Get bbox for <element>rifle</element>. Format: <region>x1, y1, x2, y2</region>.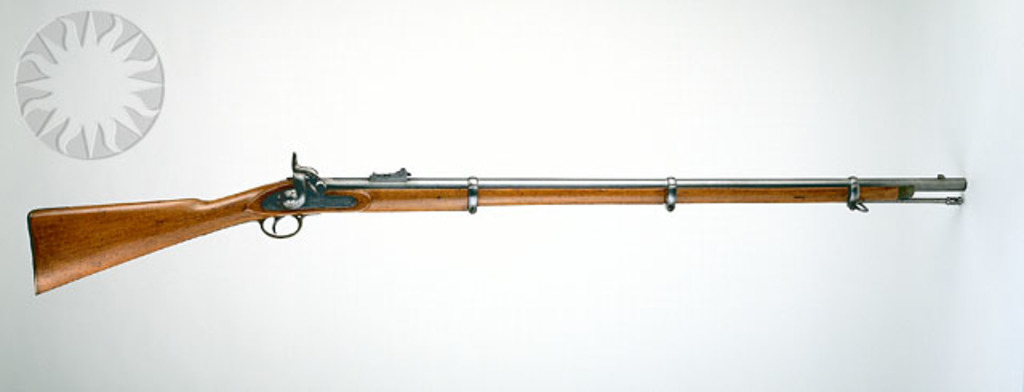
<region>0, 152, 958, 309</region>.
